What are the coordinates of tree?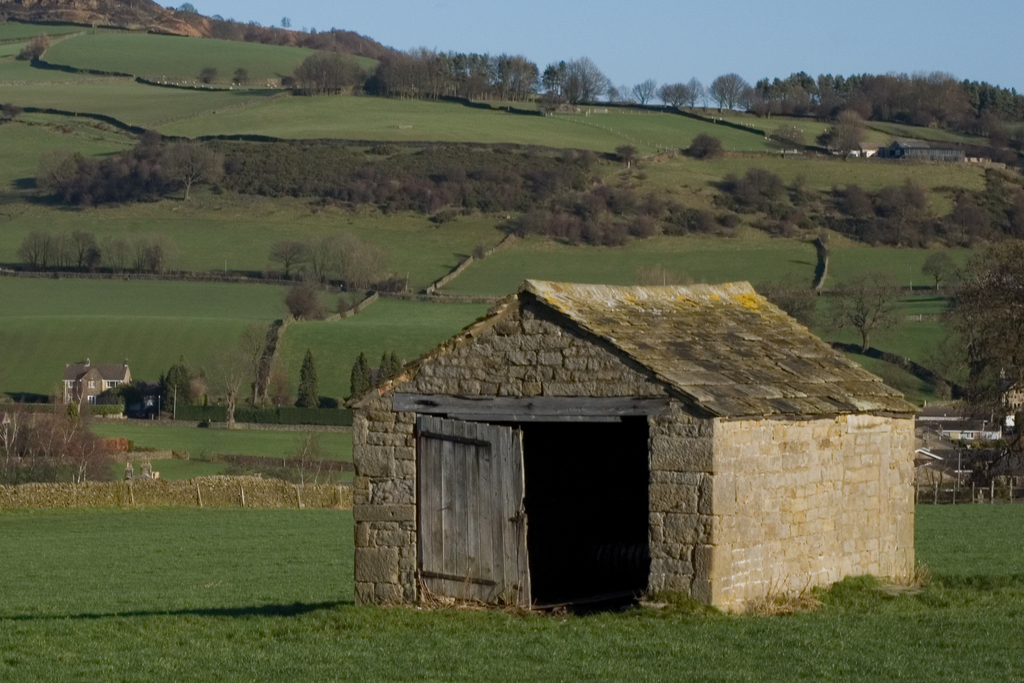
locate(294, 349, 320, 409).
